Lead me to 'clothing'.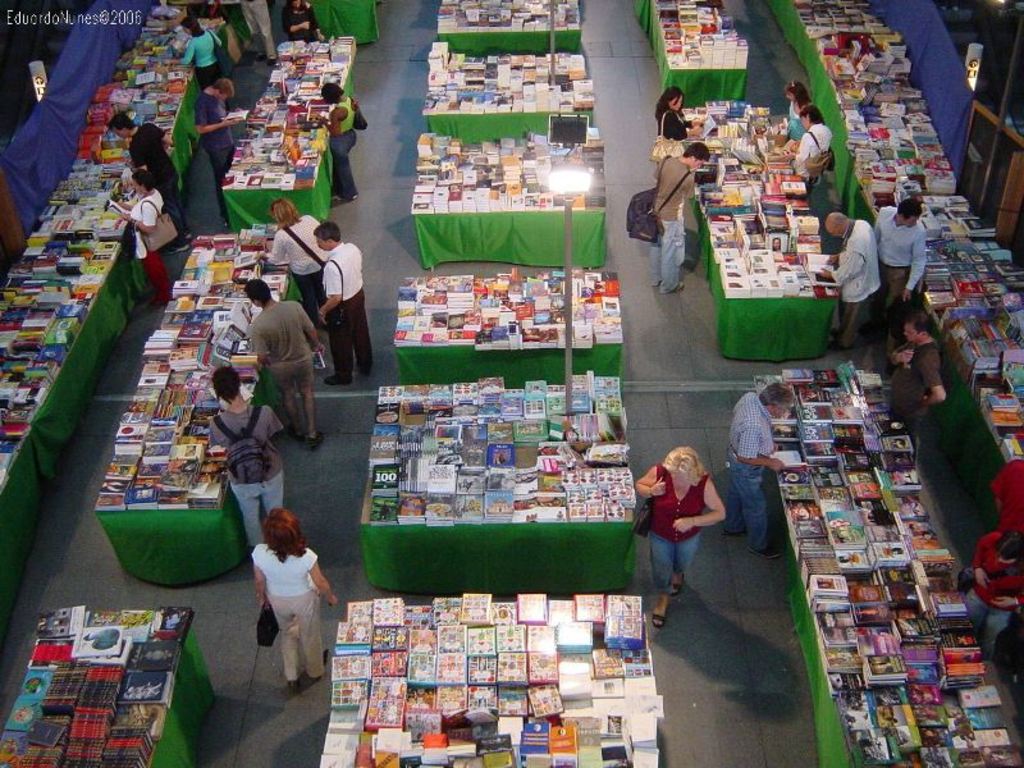
Lead to [left=329, top=97, right=374, bottom=204].
